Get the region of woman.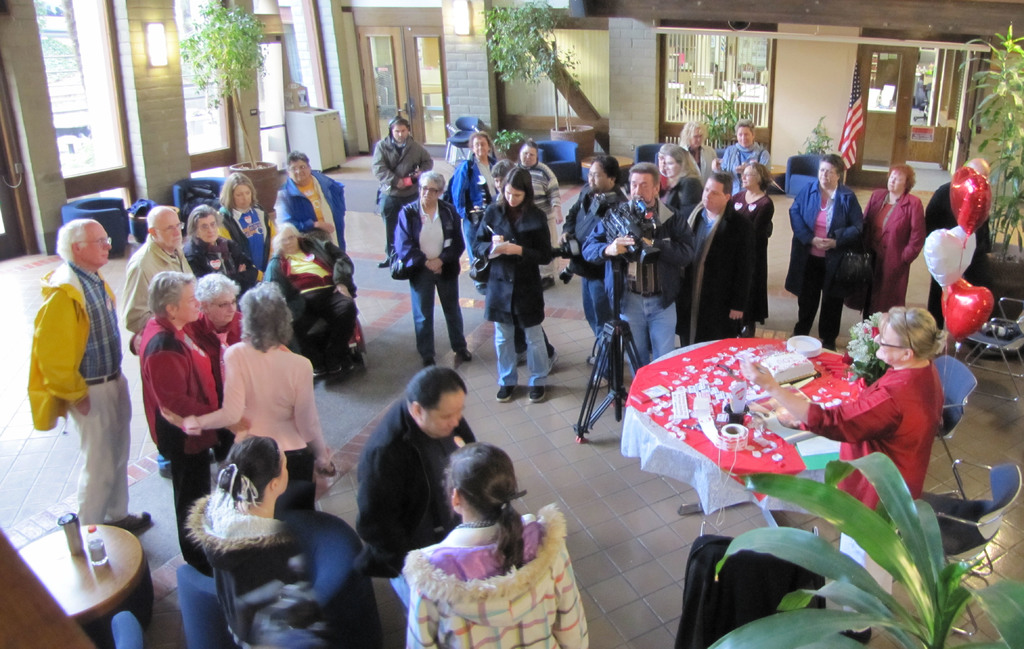
region(731, 167, 777, 338).
